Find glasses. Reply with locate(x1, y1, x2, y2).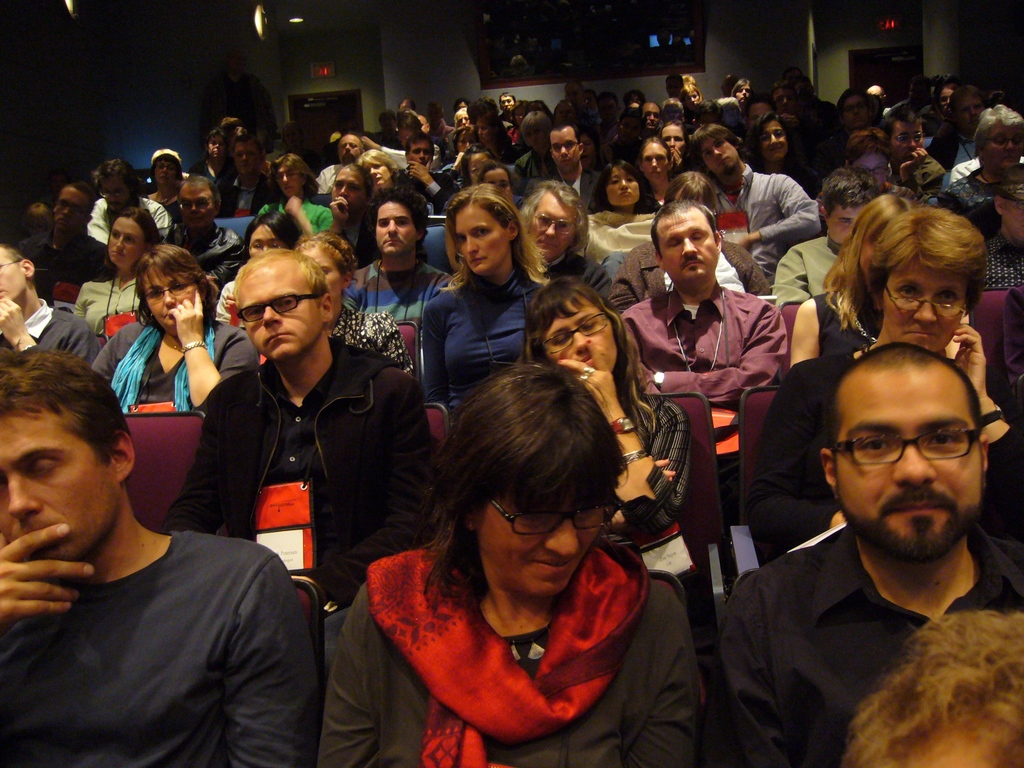
locate(883, 287, 966, 326).
